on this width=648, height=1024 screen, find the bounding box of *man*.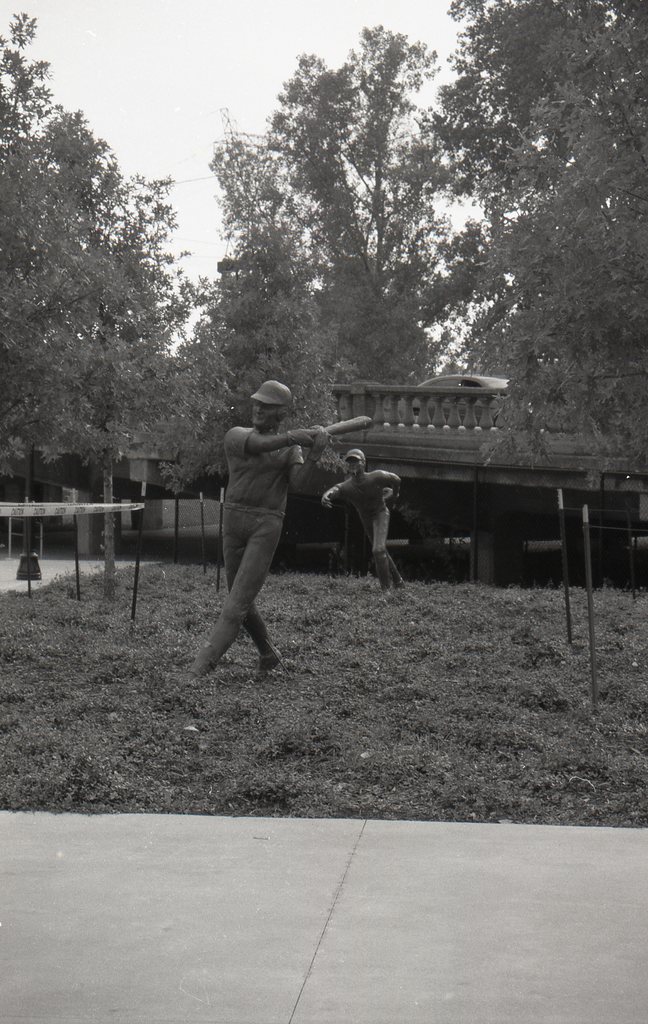
Bounding box: [left=193, top=373, right=291, bottom=680].
